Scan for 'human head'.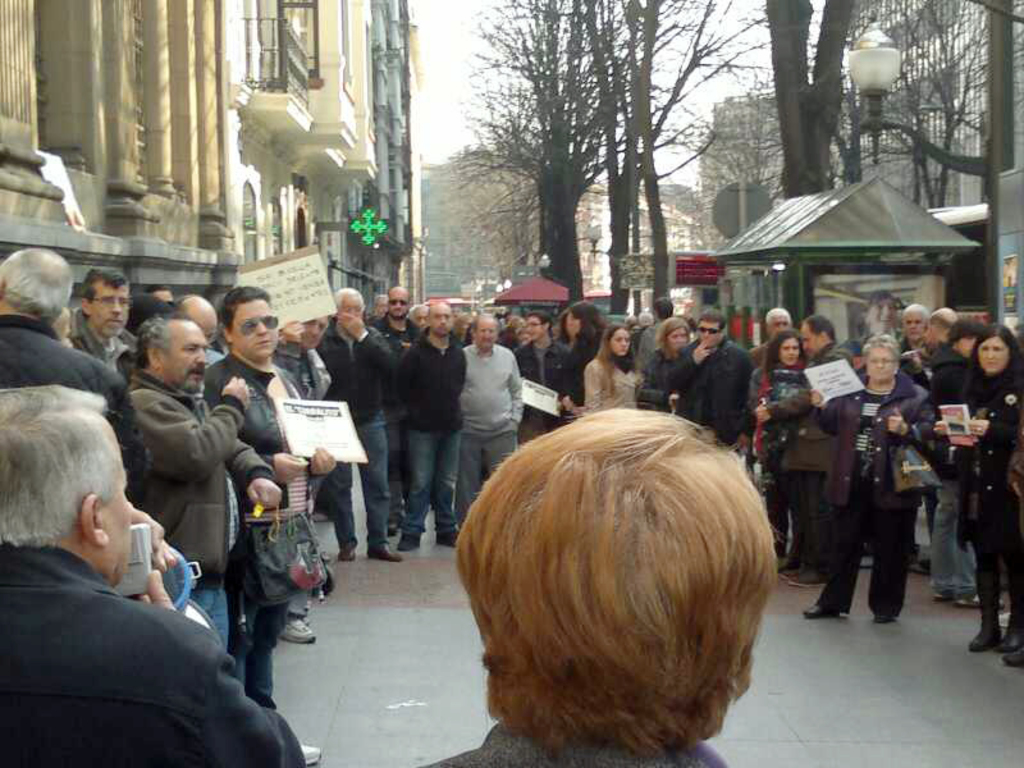
Scan result: left=521, top=311, right=550, bottom=339.
